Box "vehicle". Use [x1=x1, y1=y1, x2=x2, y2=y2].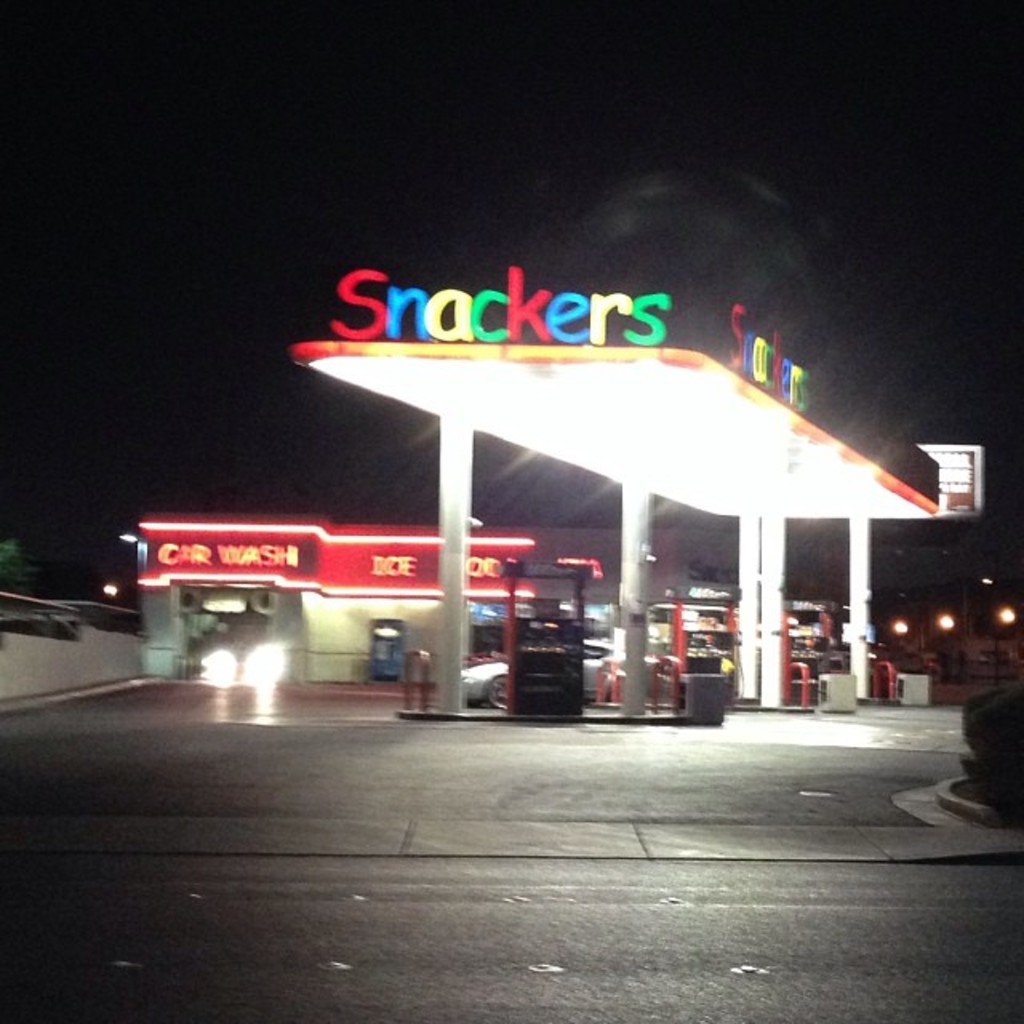
[x1=462, y1=637, x2=656, y2=714].
